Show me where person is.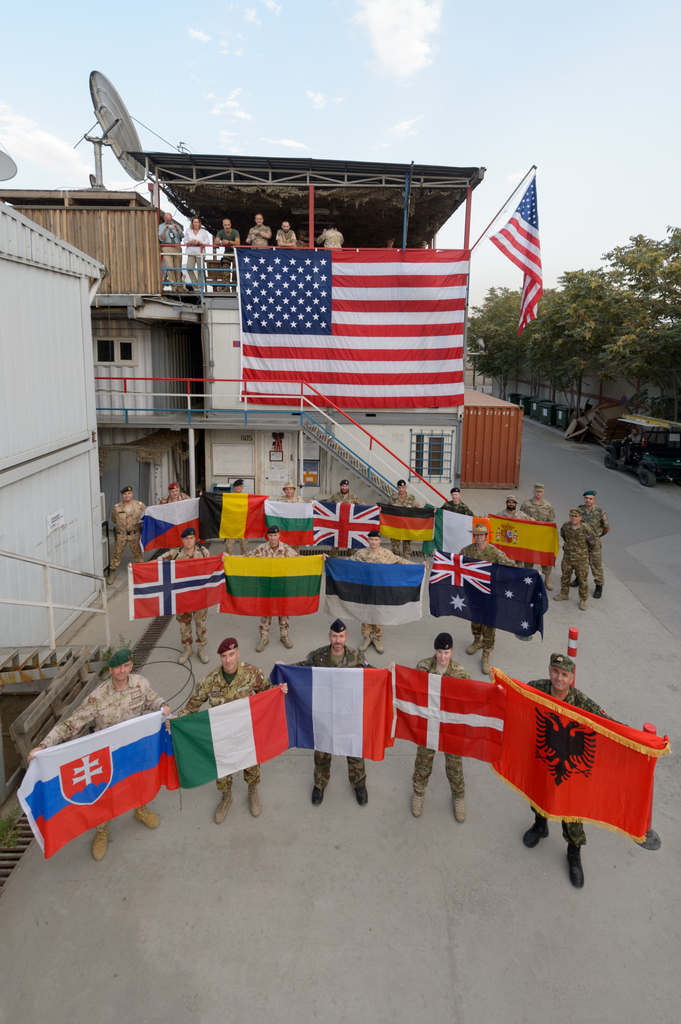
person is at (left=510, top=650, right=643, bottom=887).
